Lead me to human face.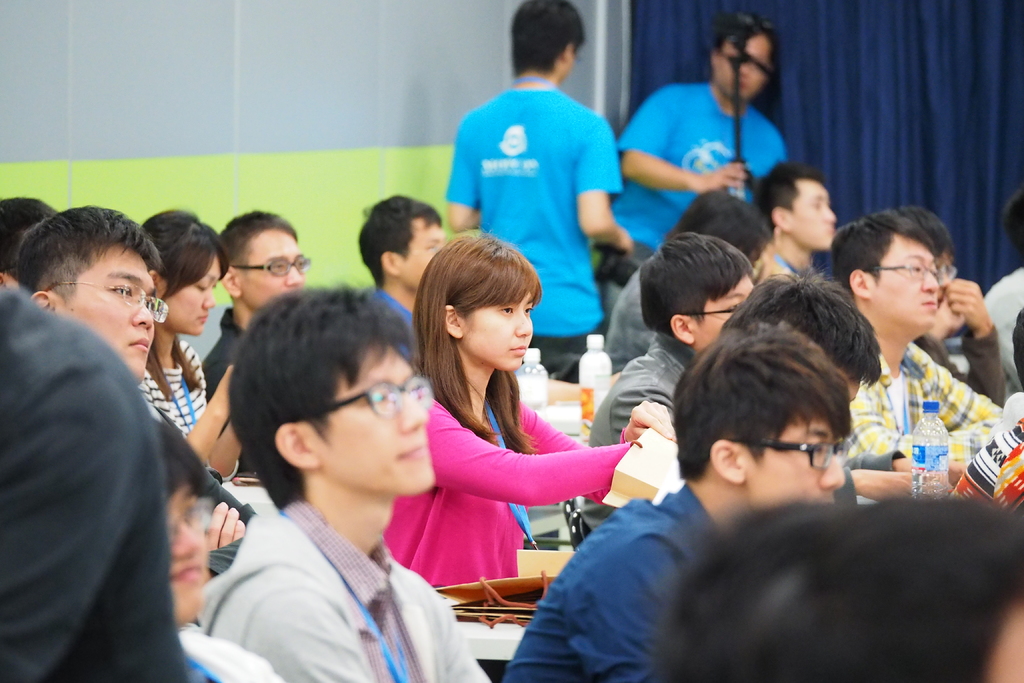
Lead to (left=458, top=291, right=530, bottom=372).
